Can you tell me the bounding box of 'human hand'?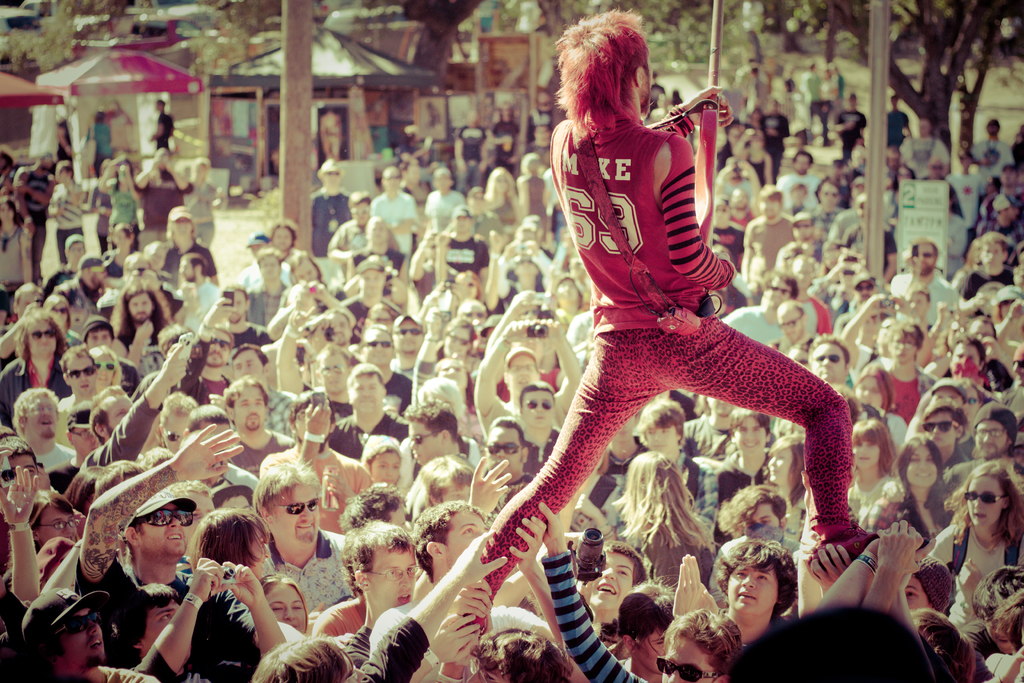
BBox(132, 318, 157, 344).
